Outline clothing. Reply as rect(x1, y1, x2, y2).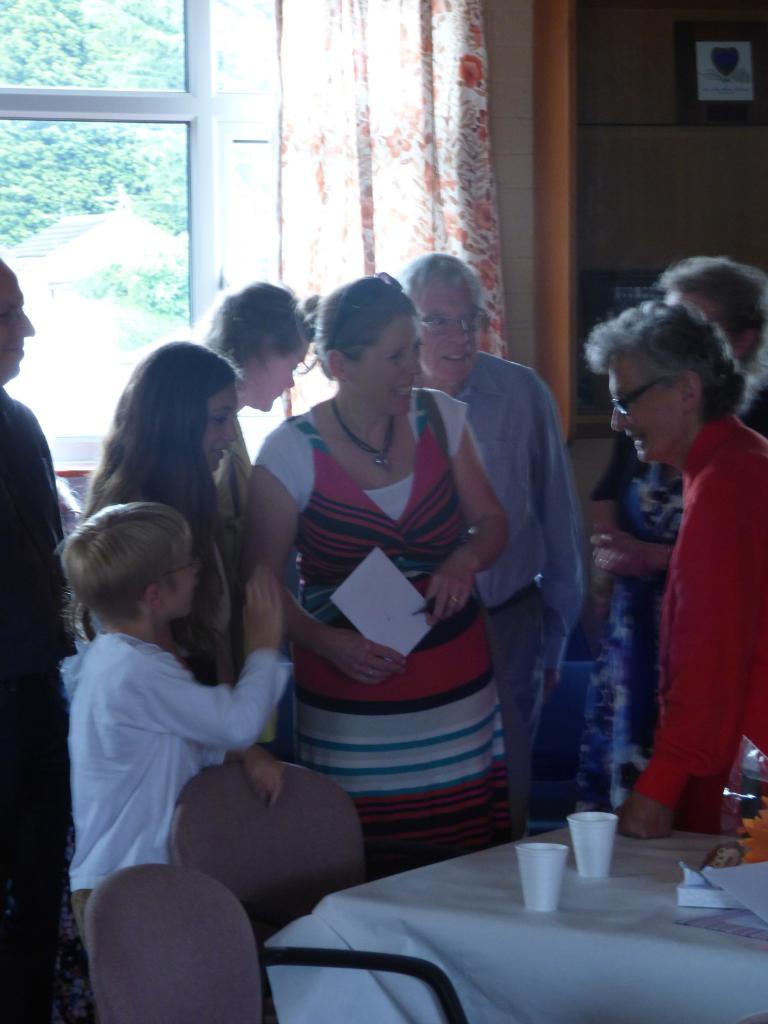
rect(254, 383, 515, 895).
